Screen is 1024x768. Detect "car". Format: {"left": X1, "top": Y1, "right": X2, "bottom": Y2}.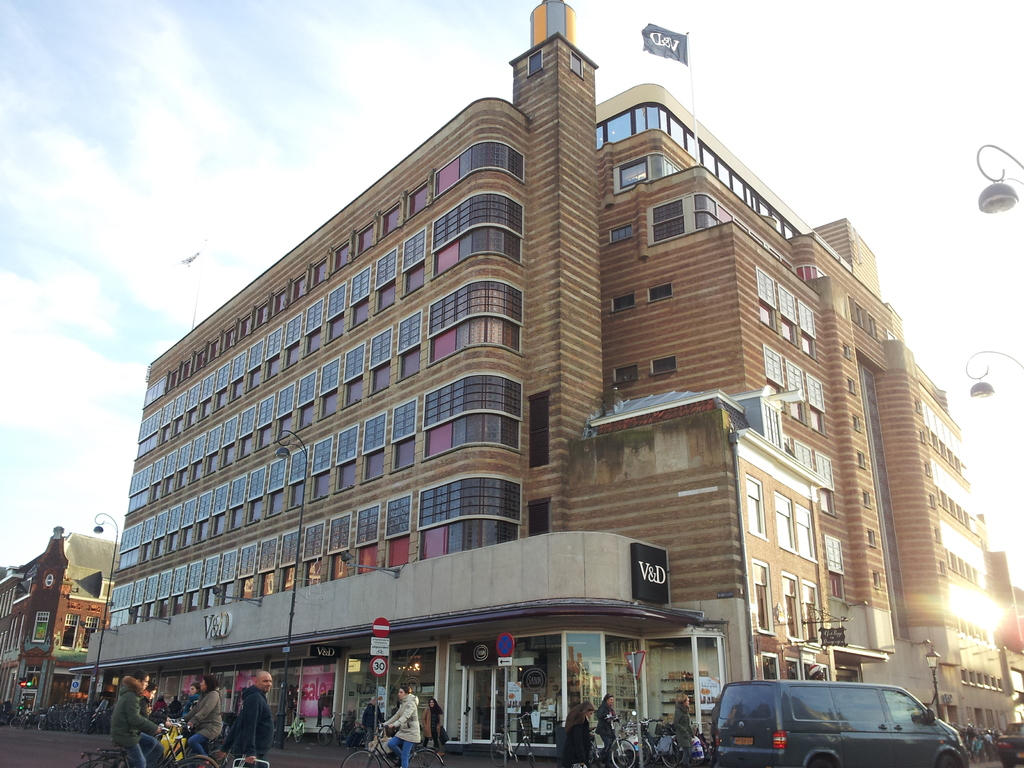
{"left": 996, "top": 719, "right": 1023, "bottom": 767}.
